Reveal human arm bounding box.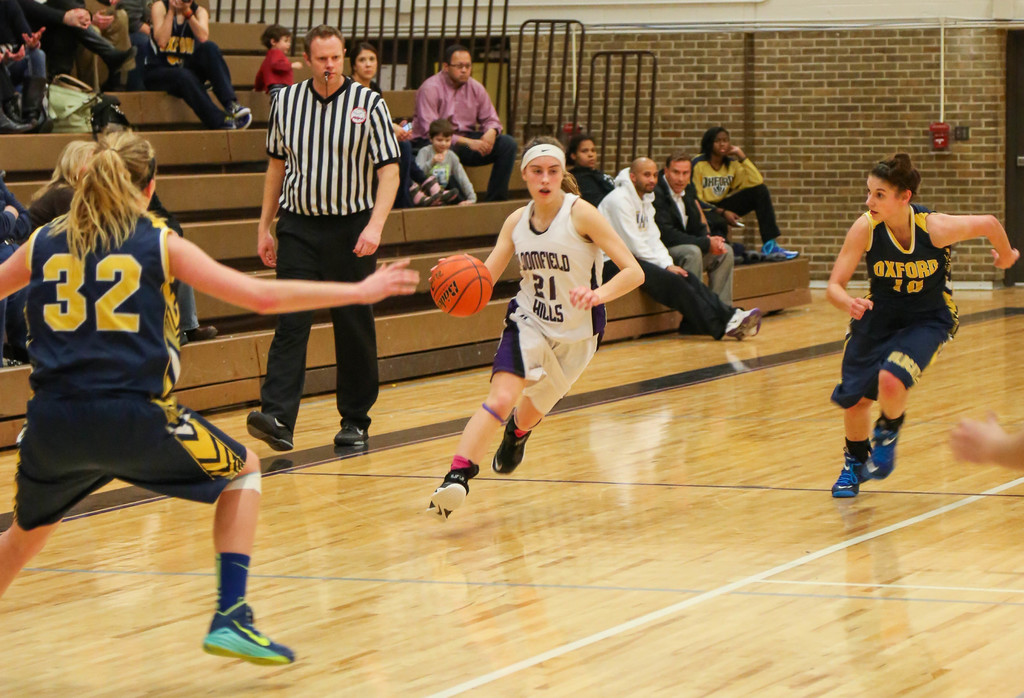
Revealed: pyautogui.locateOnScreen(568, 200, 644, 310).
